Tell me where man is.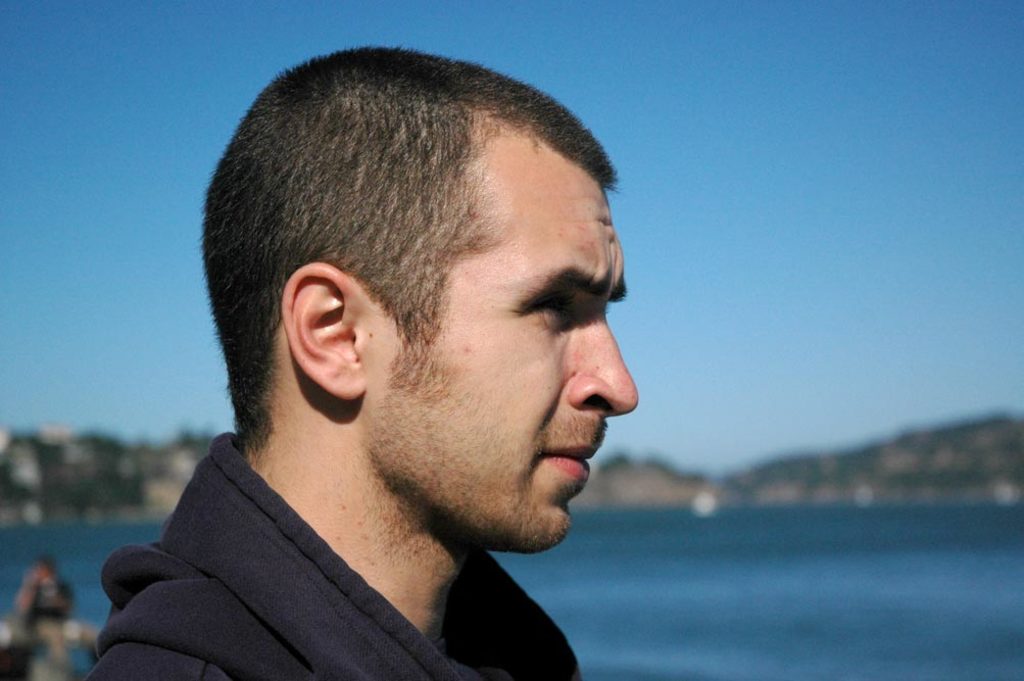
man is at 46:189:686:668.
